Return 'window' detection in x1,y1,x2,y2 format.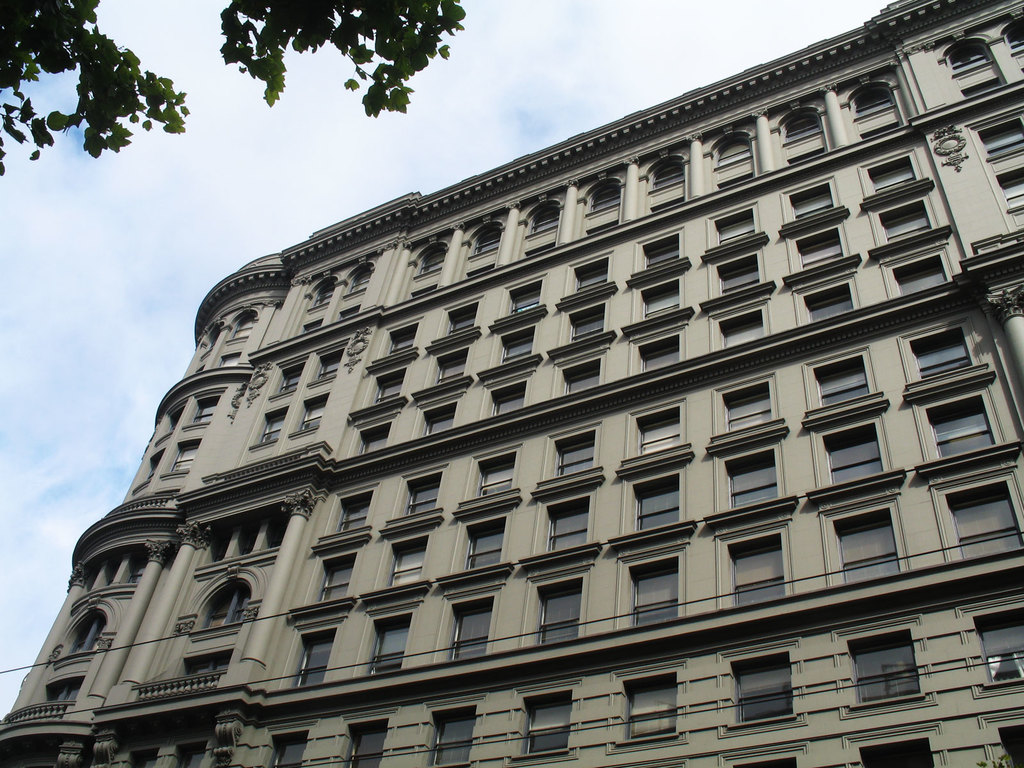
523,688,572,760.
